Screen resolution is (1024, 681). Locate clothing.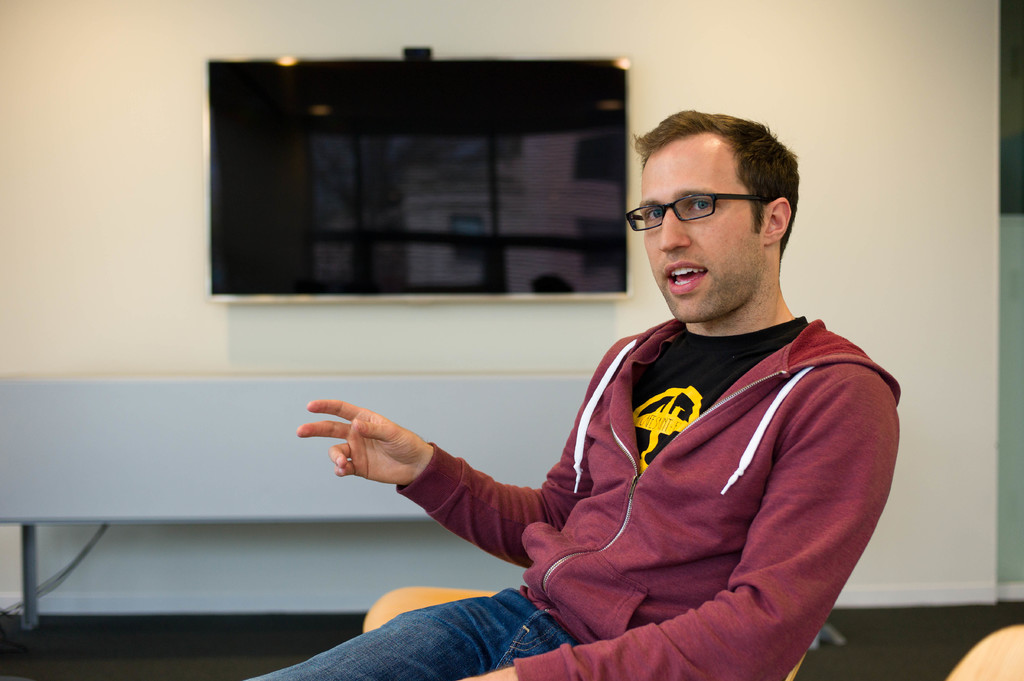
242, 309, 904, 680.
